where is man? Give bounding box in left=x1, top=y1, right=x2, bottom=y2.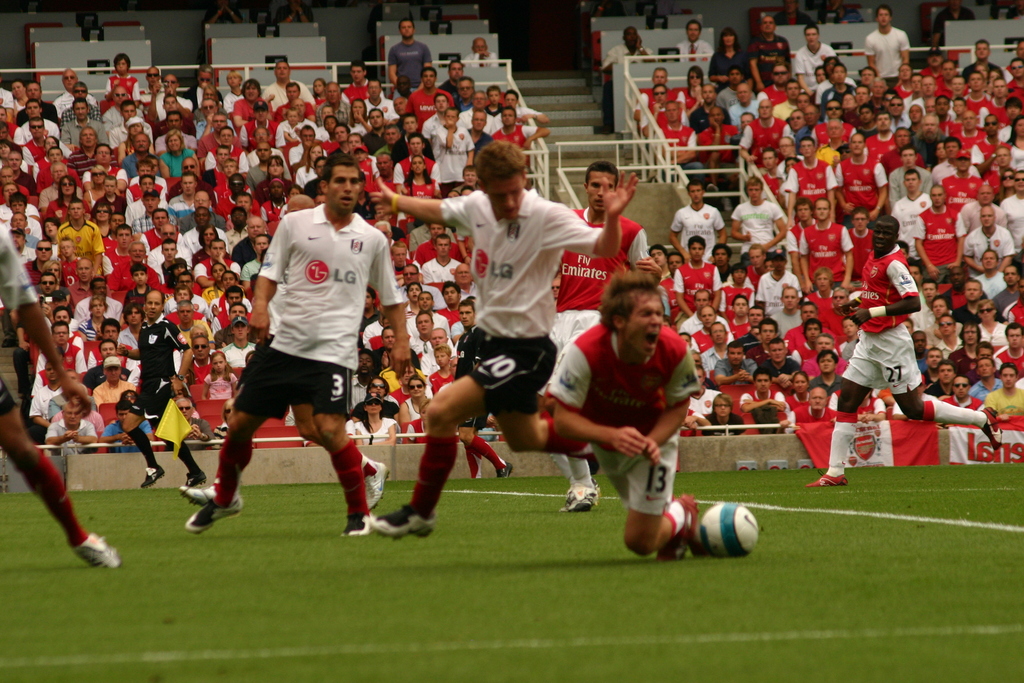
left=725, top=111, right=751, bottom=163.
